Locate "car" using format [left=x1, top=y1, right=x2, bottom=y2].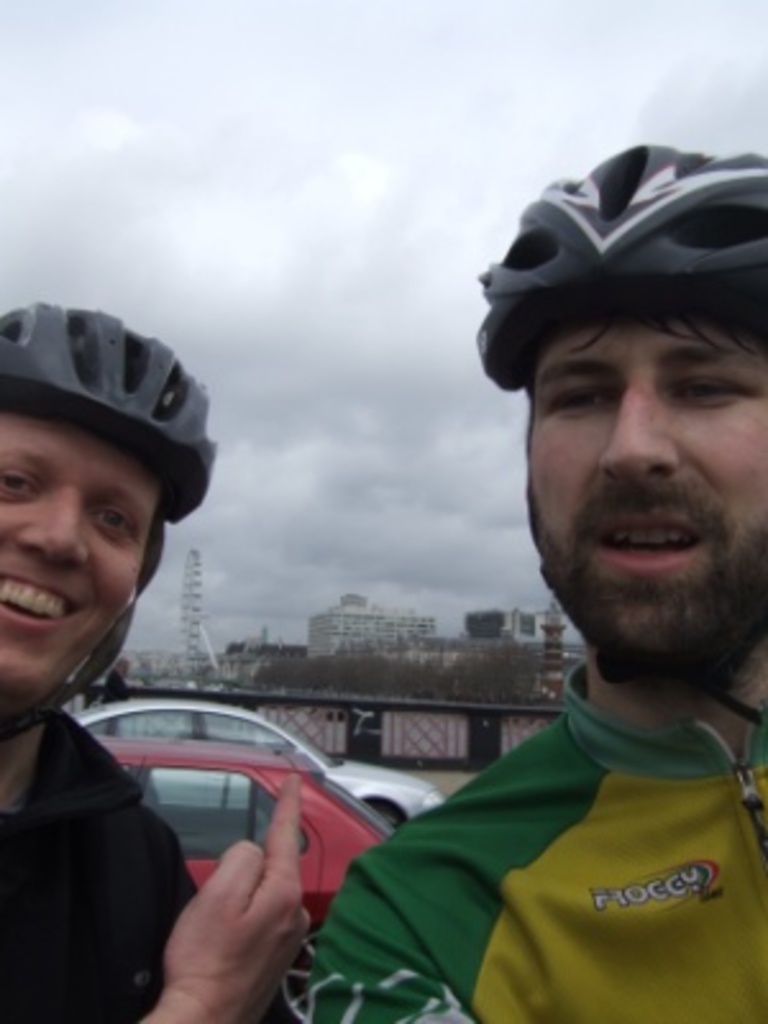
[left=72, top=696, right=438, bottom=822].
